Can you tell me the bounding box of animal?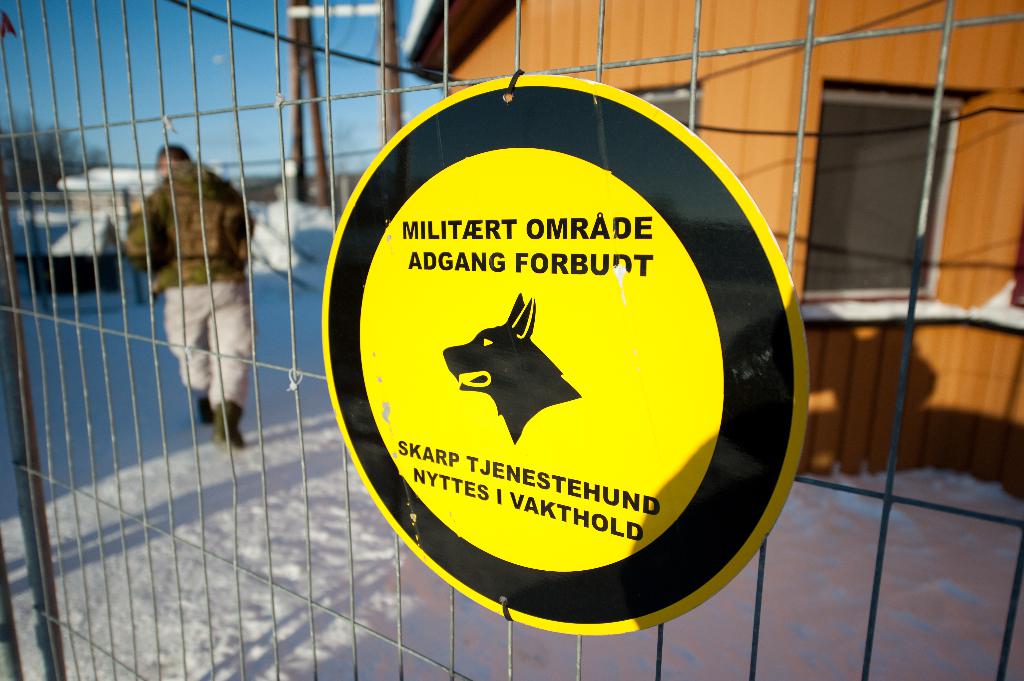
left=442, top=290, right=580, bottom=445.
